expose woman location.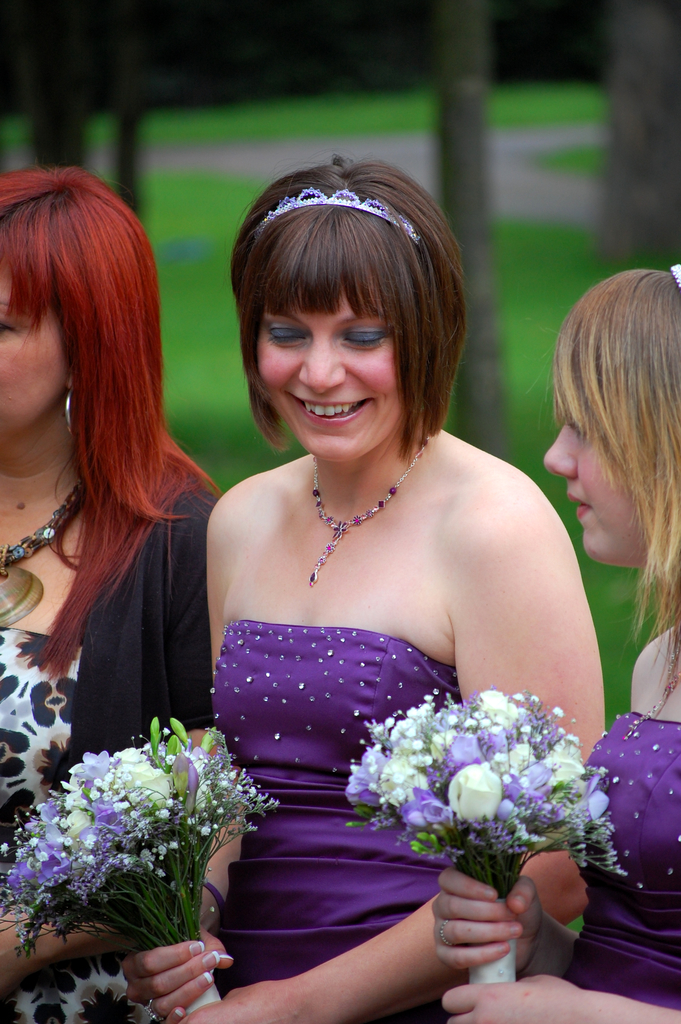
Exposed at bbox=[0, 162, 217, 1023].
